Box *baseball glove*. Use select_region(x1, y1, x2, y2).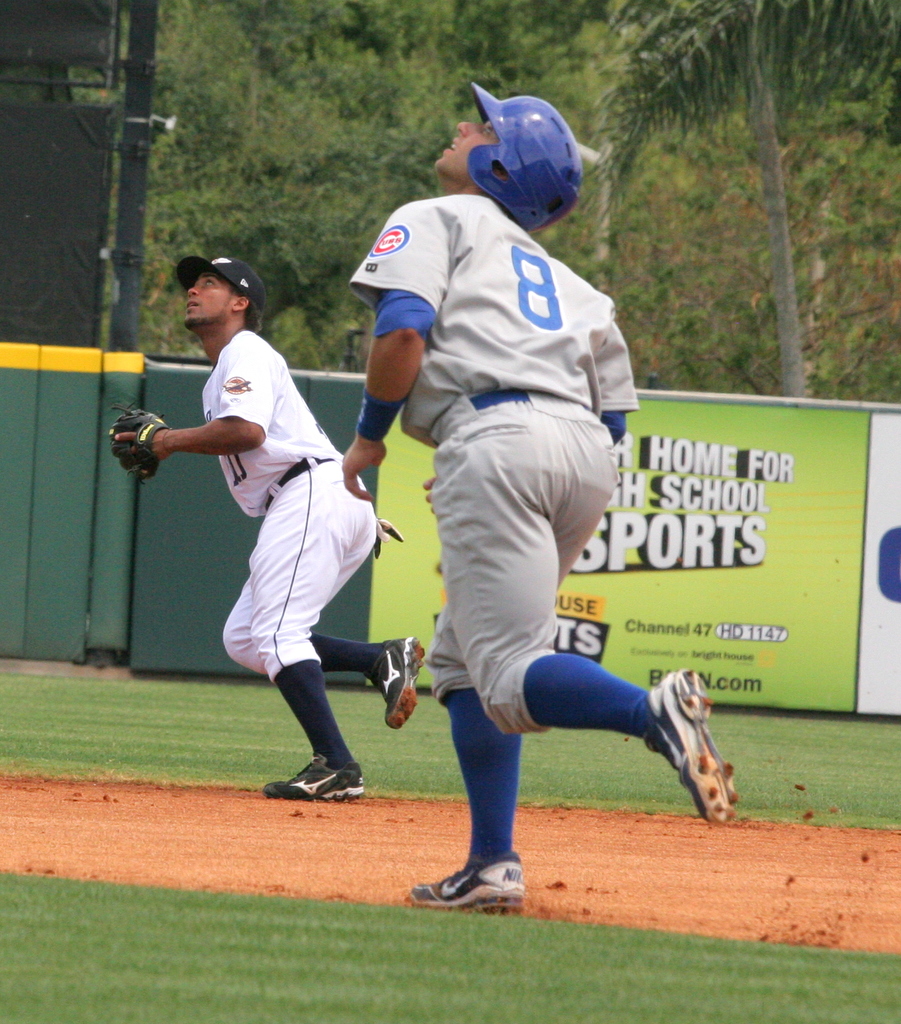
select_region(111, 401, 177, 482).
